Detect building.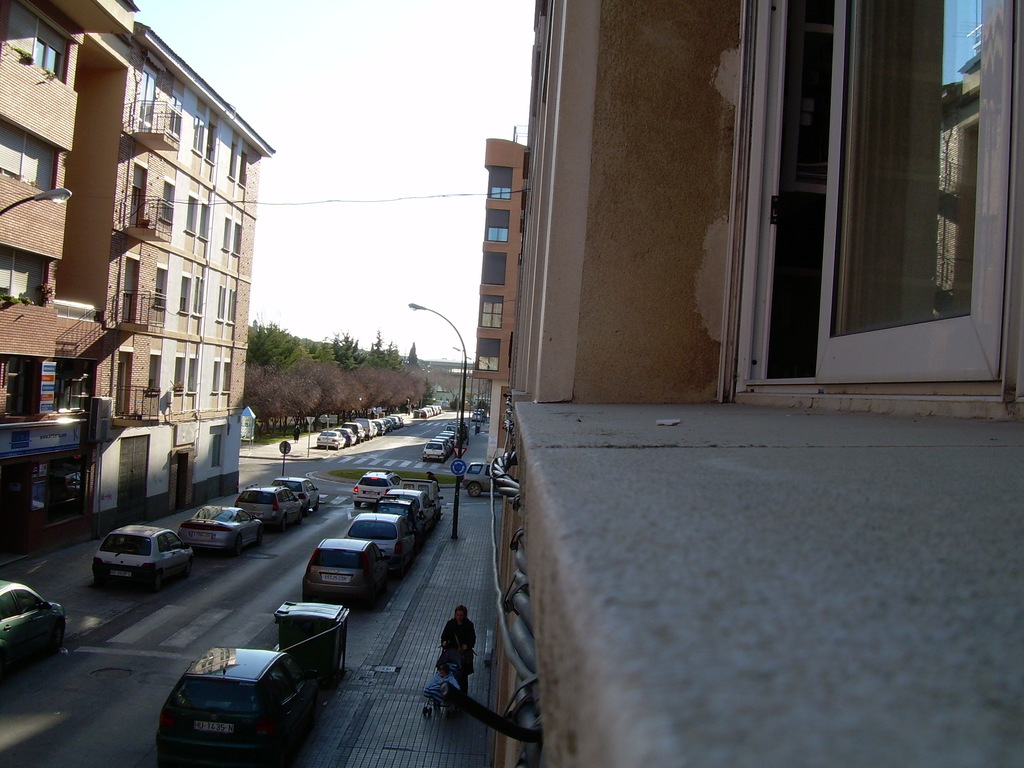
Detected at (472, 139, 528, 464).
